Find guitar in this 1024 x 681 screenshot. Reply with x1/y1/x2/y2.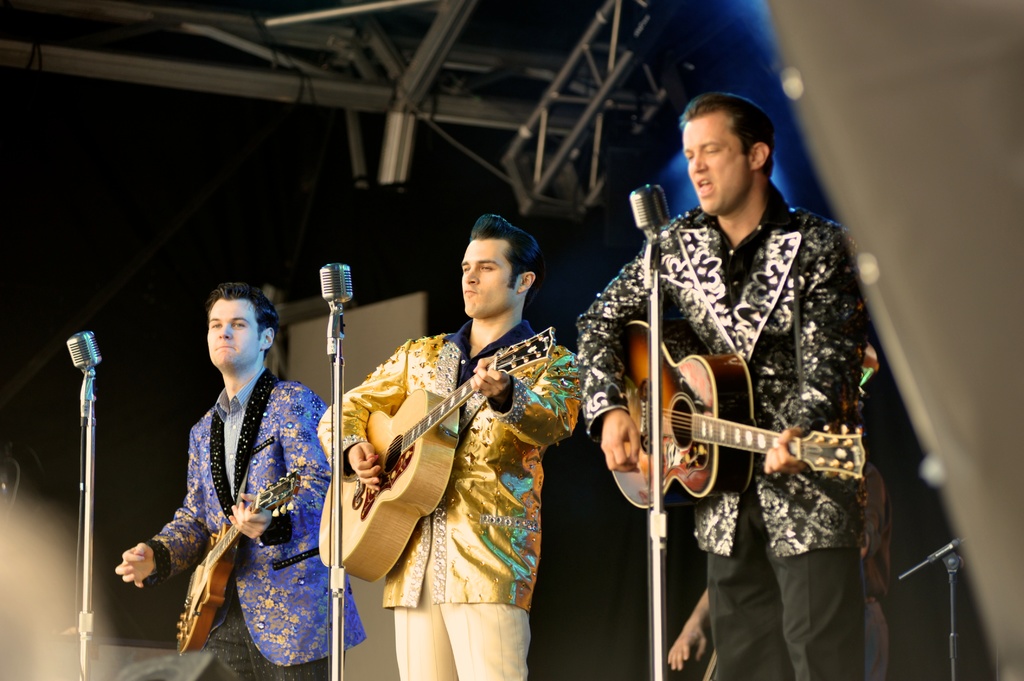
583/323/831/527.
